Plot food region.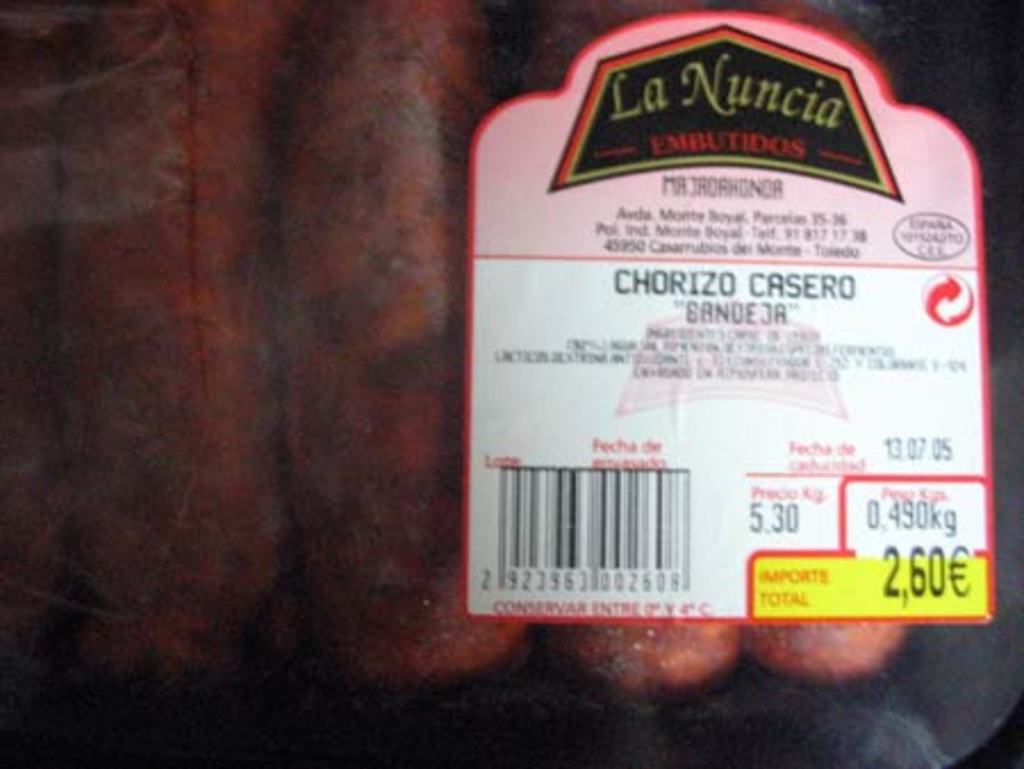
Plotted at (x1=733, y1=623, x2=910, y2=694).
